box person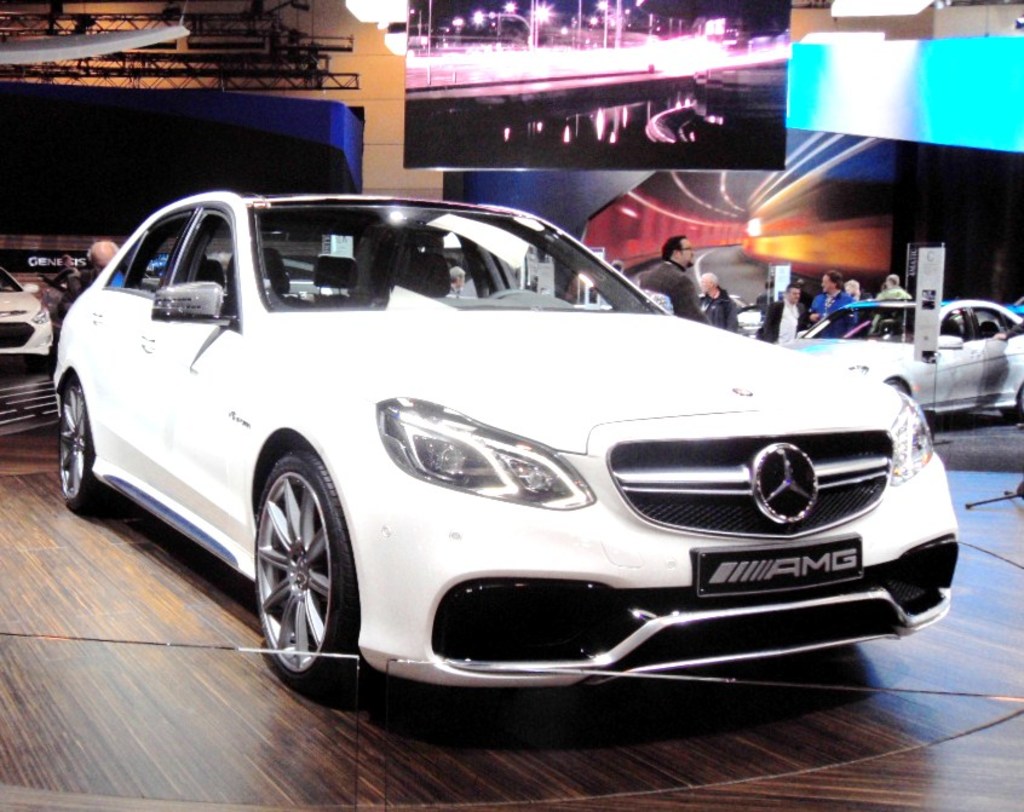
642:237:712:323
